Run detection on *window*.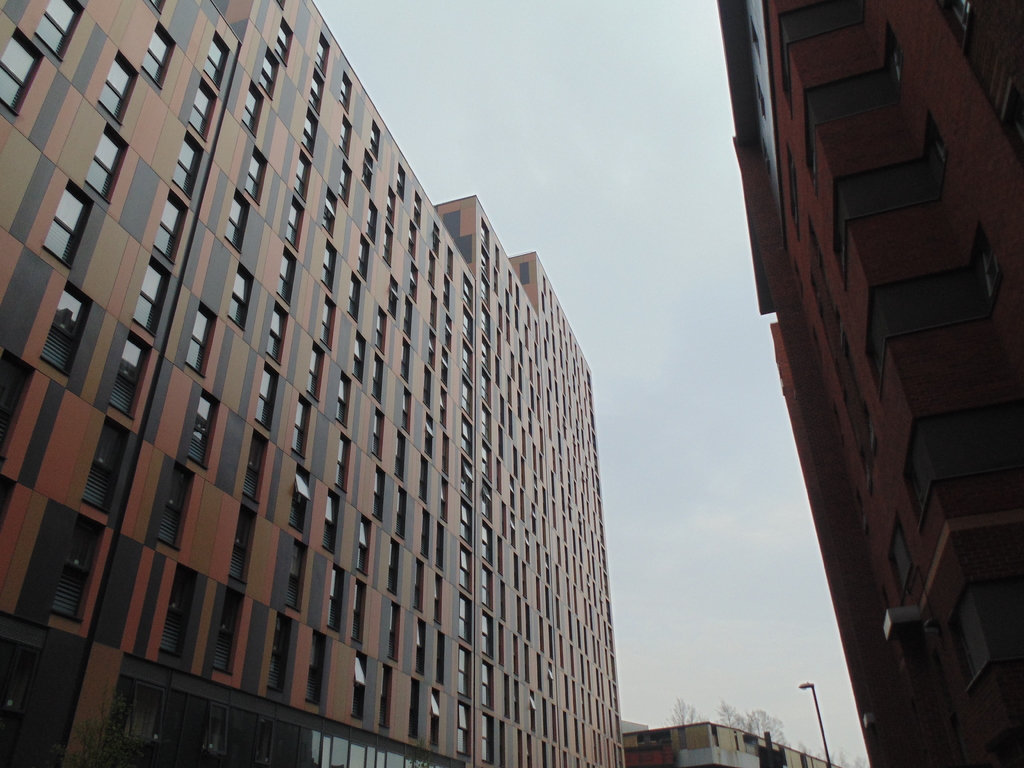
Result: <bbox>371, 469, 385, 520</bbox>.
